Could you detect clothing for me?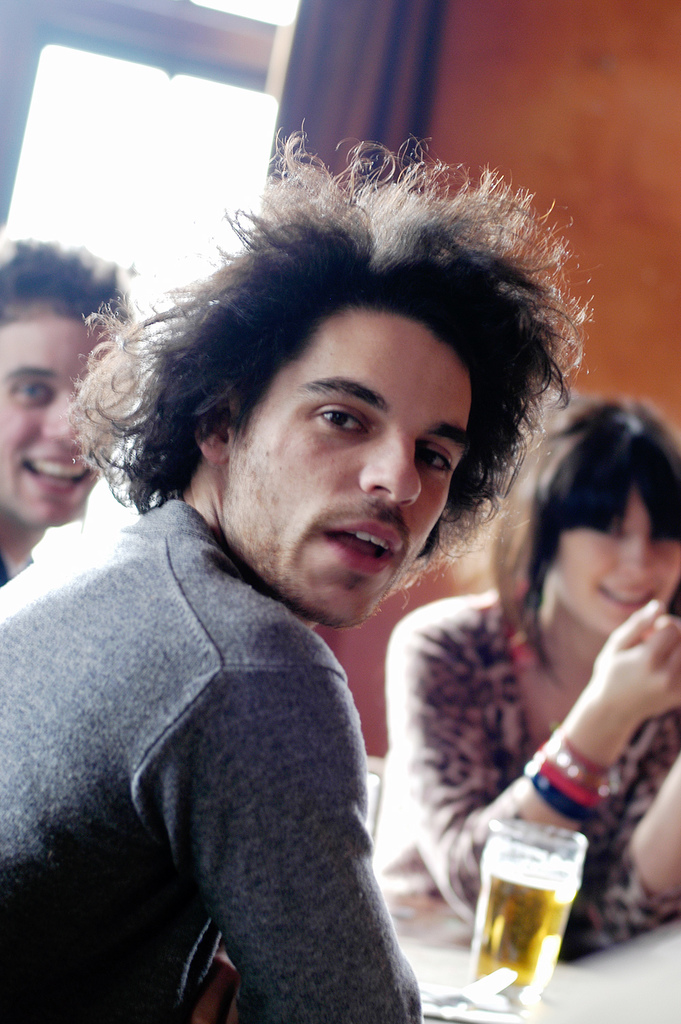
Detection result: [x1=370, y1=587, x2=680, y2=963].
